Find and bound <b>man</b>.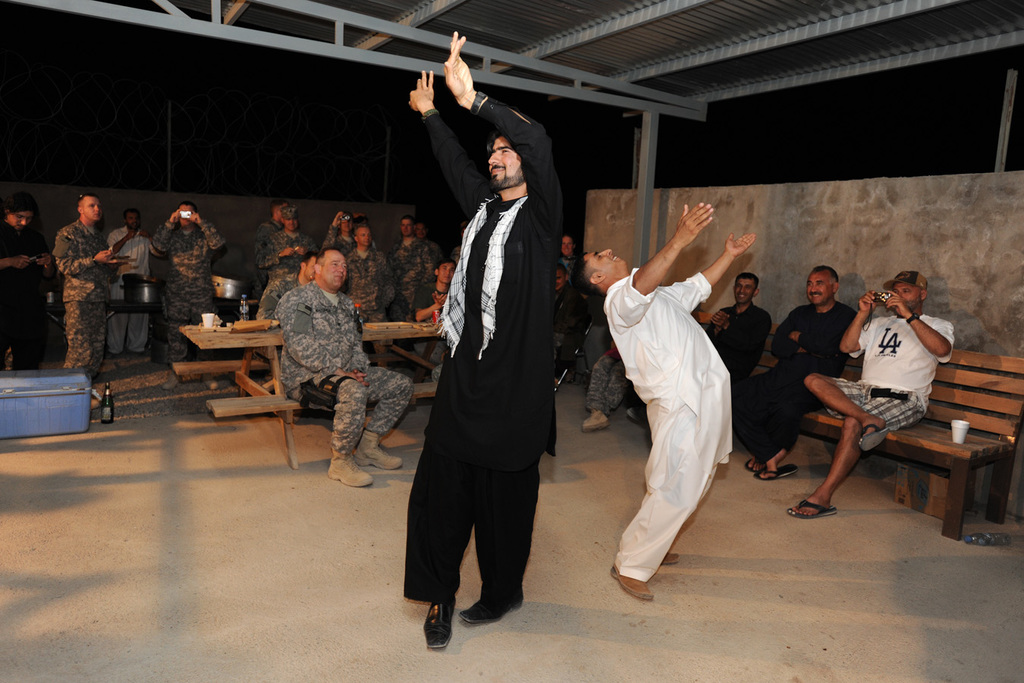
Bound: select_region(741, 263, 856, 478).
